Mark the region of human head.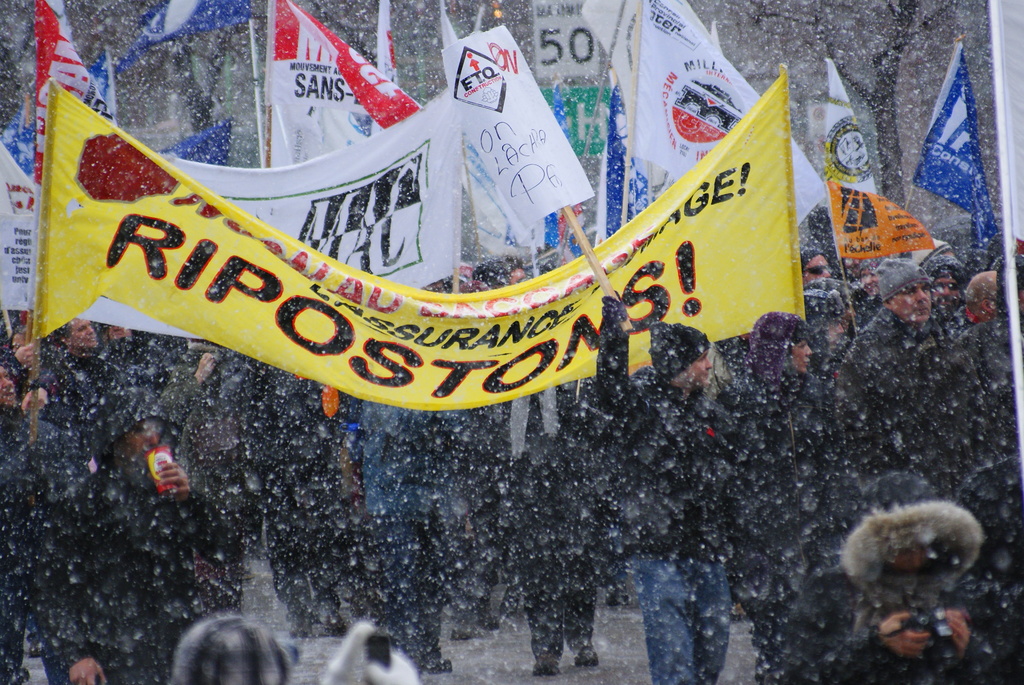
Region: detection(843, 468, 983, 581).
